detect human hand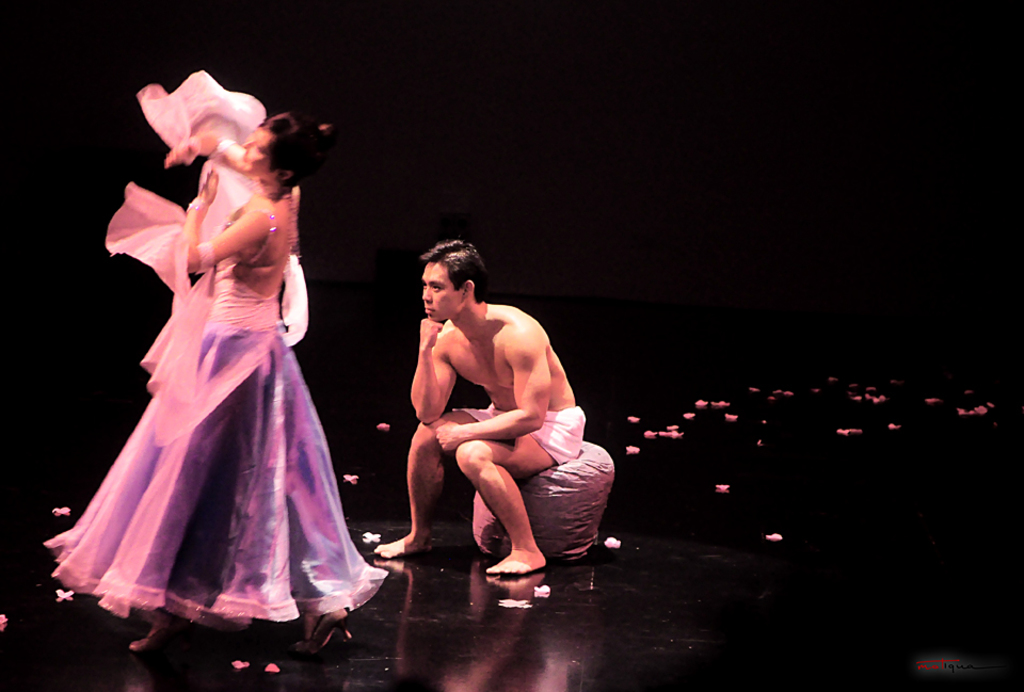
box=[415, 311, 445, 356]
